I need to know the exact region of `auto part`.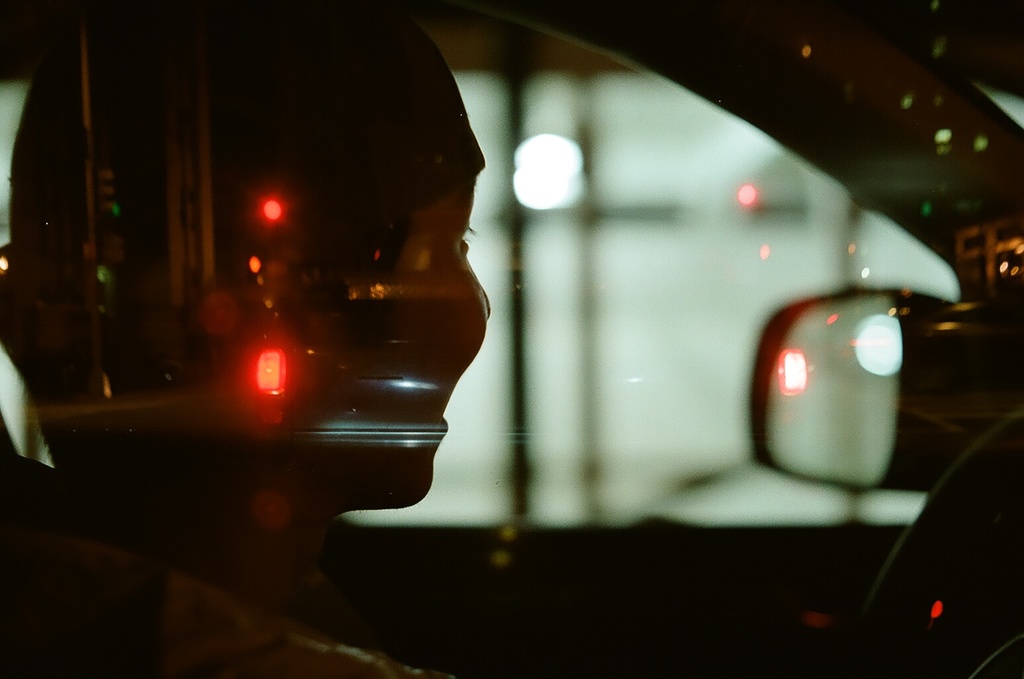
Region: {"x1": 748, "y1": 282, "x2": 964, "y2": 493}.
